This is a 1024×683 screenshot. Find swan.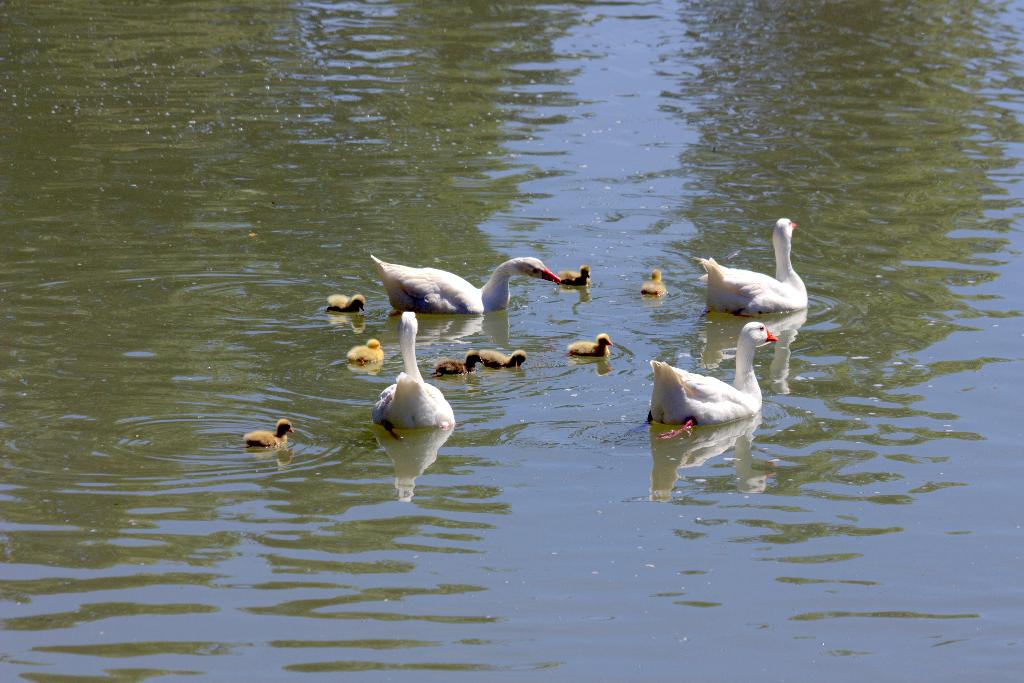
Bounding box: [left=244, top=418, right=301, bottom=450].
